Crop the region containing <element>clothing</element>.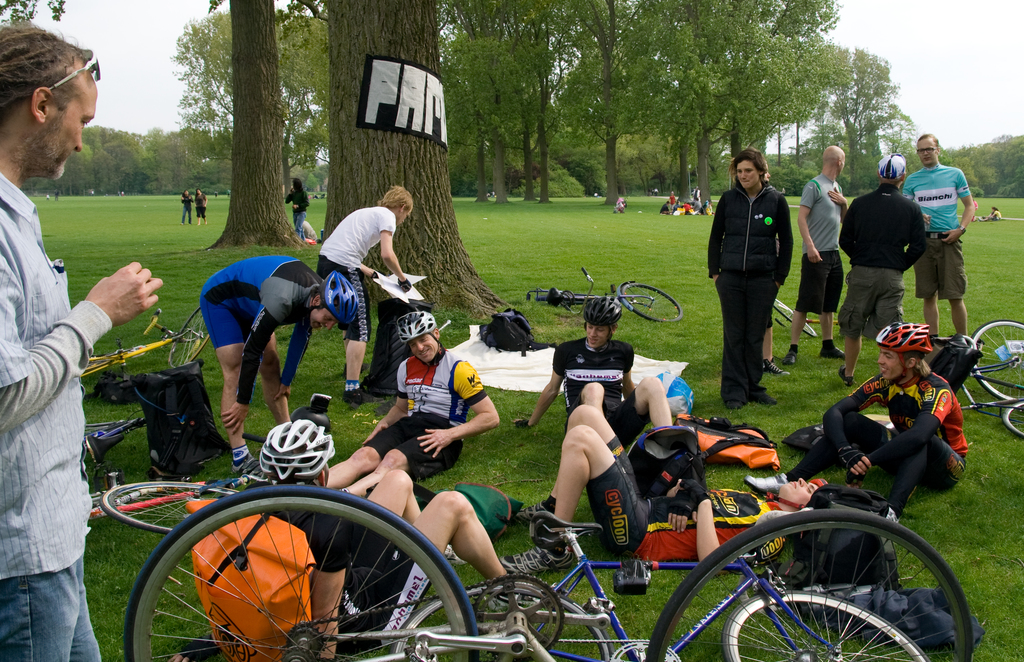
Crop region: bbox=[289, 491, 419, 641].
